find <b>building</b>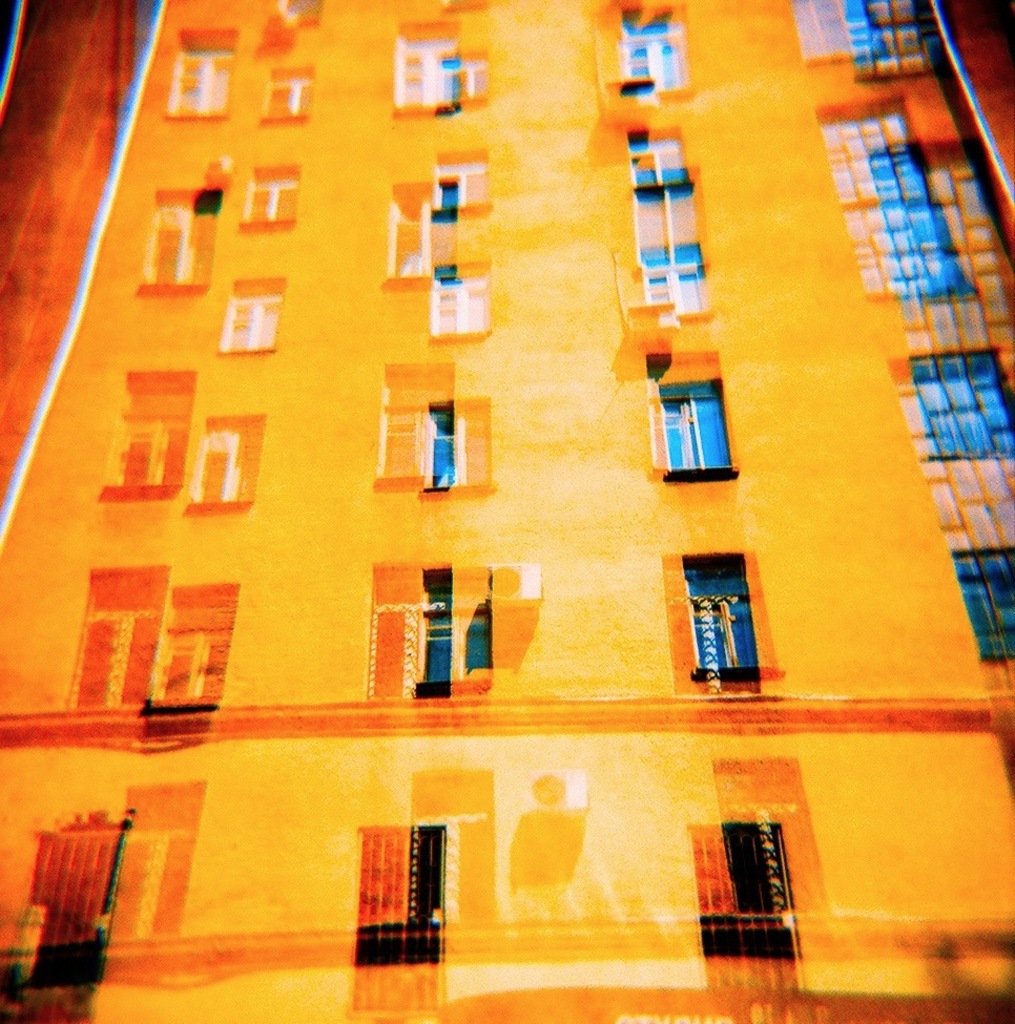
bbox=[0, 0, 1014, 1023]
